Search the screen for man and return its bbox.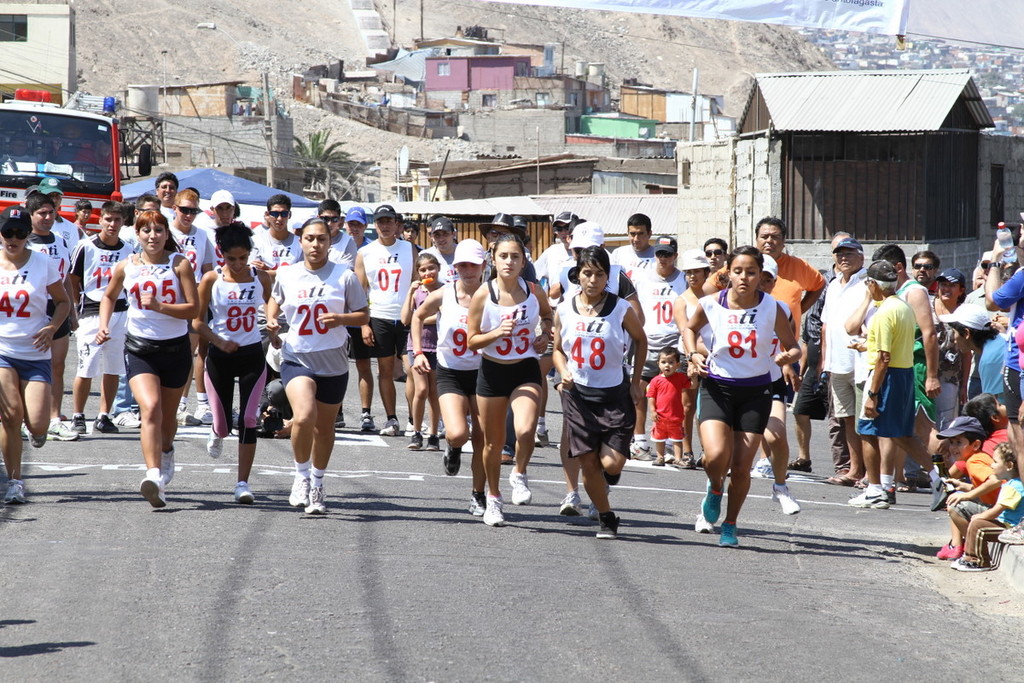
Found: {"left": 64, "top": 201, "right": 134, "bottom": 434}.
